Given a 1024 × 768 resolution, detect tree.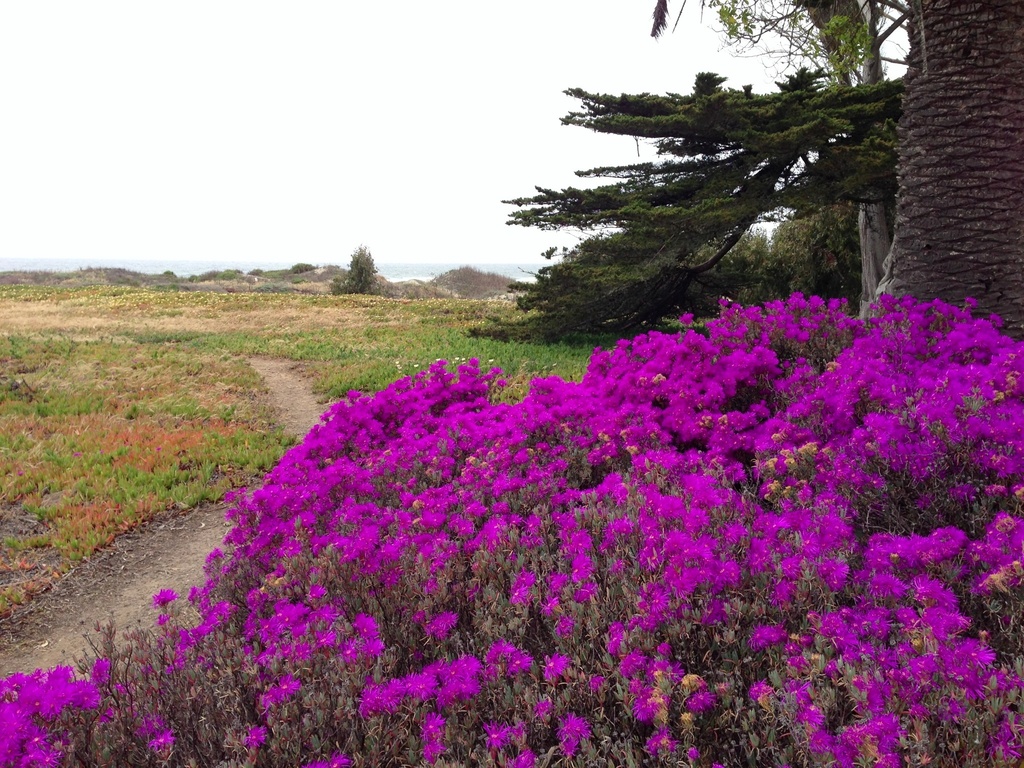
[515,0,1023,356].
